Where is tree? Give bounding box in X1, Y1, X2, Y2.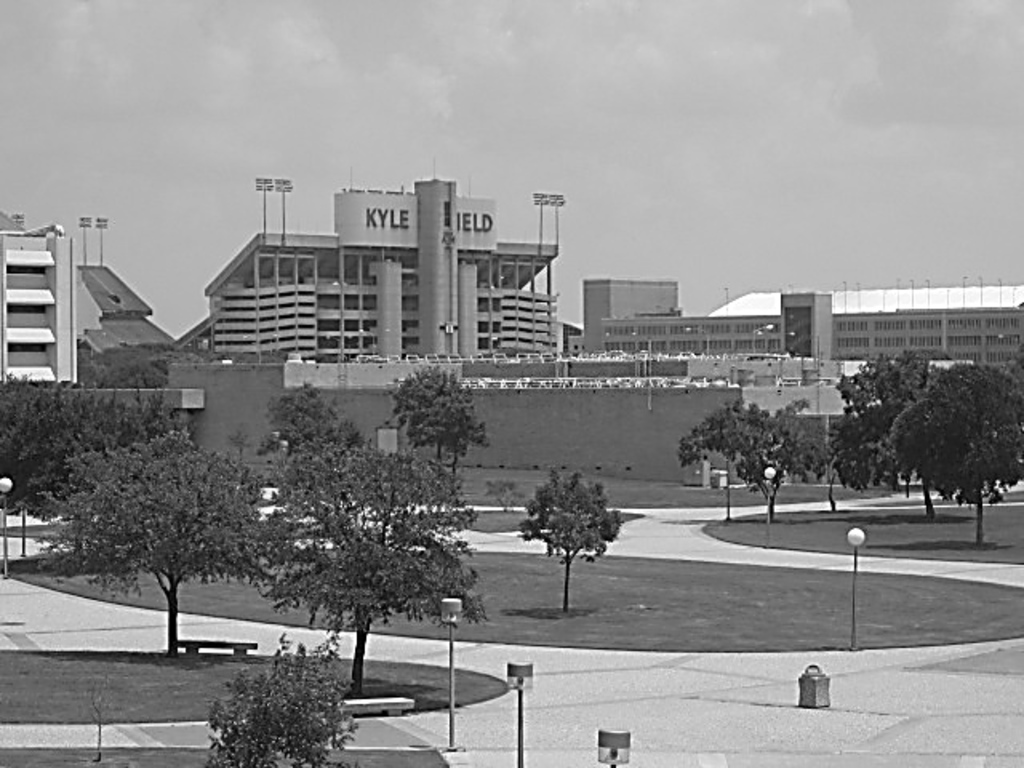
891, 358, 1022, 549.
